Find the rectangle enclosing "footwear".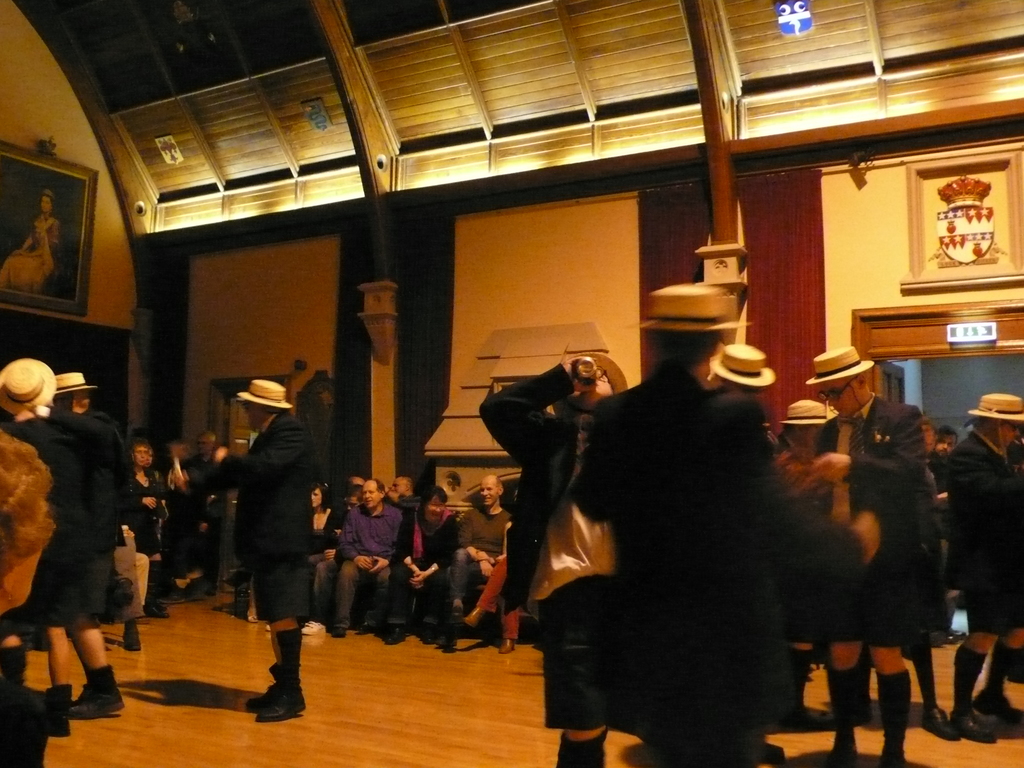
locate(143, 606, 172, 621).
